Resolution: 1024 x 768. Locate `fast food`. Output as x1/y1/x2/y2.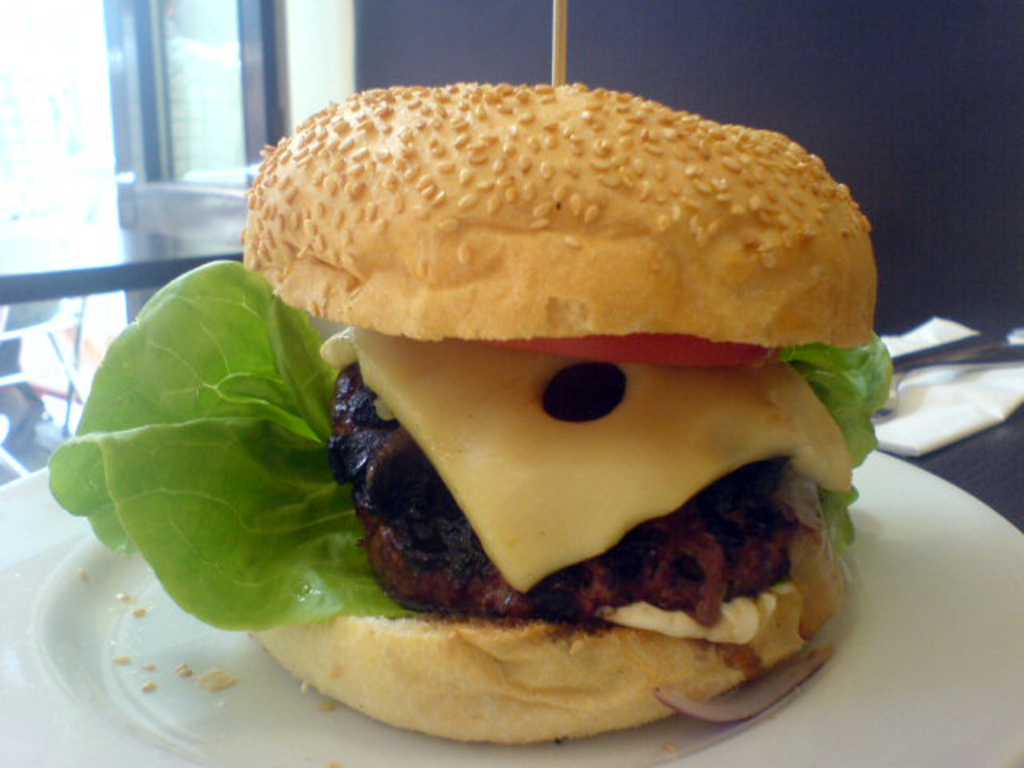
192/51/898/752.
